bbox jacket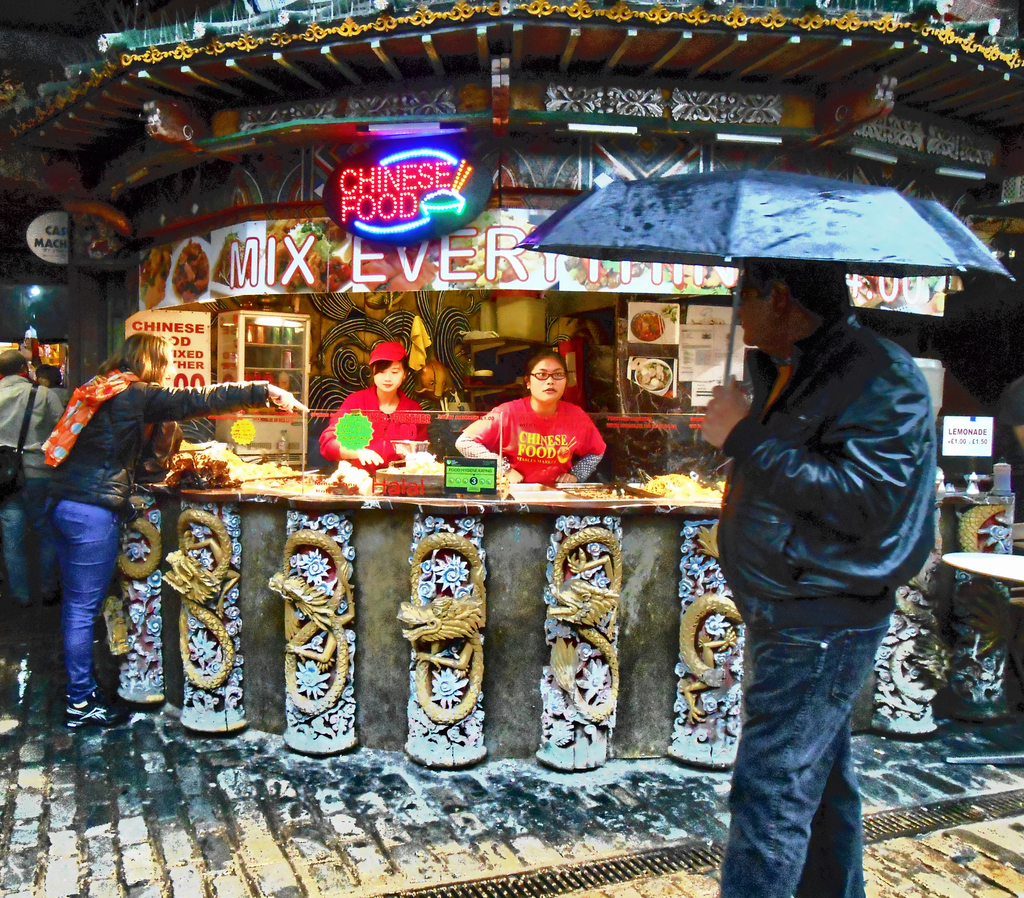
bbox=(55, 378, 271, 517)
